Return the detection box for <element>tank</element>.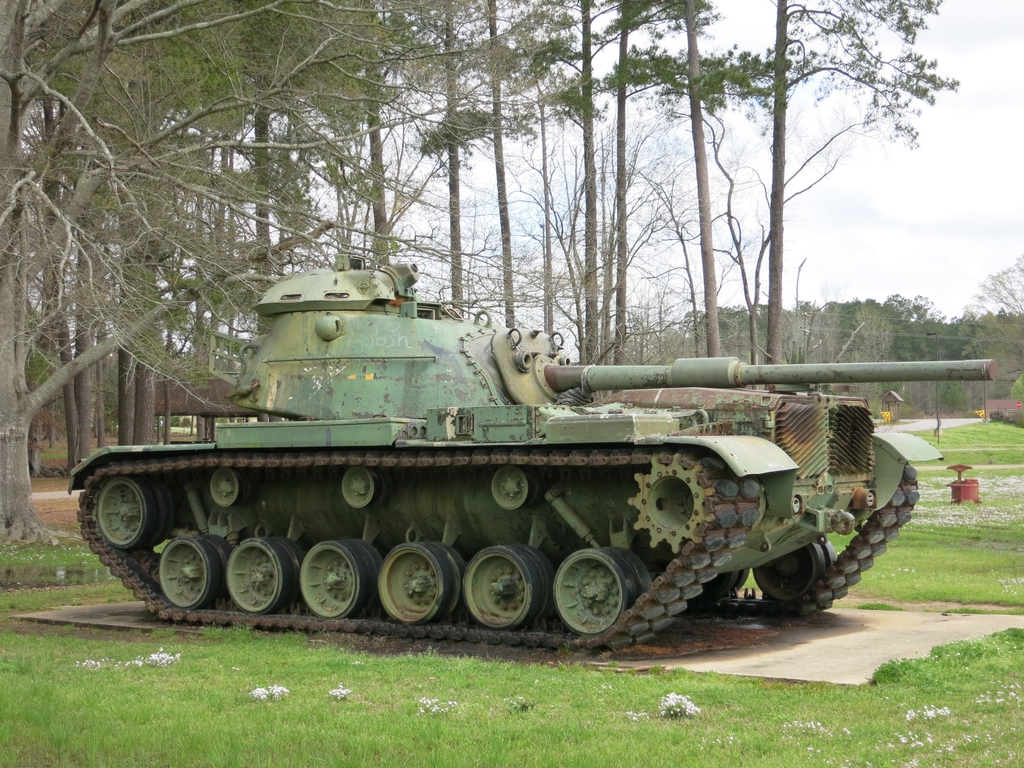
pyautogui.locateOnScreen(63, 250, 998, 649).
